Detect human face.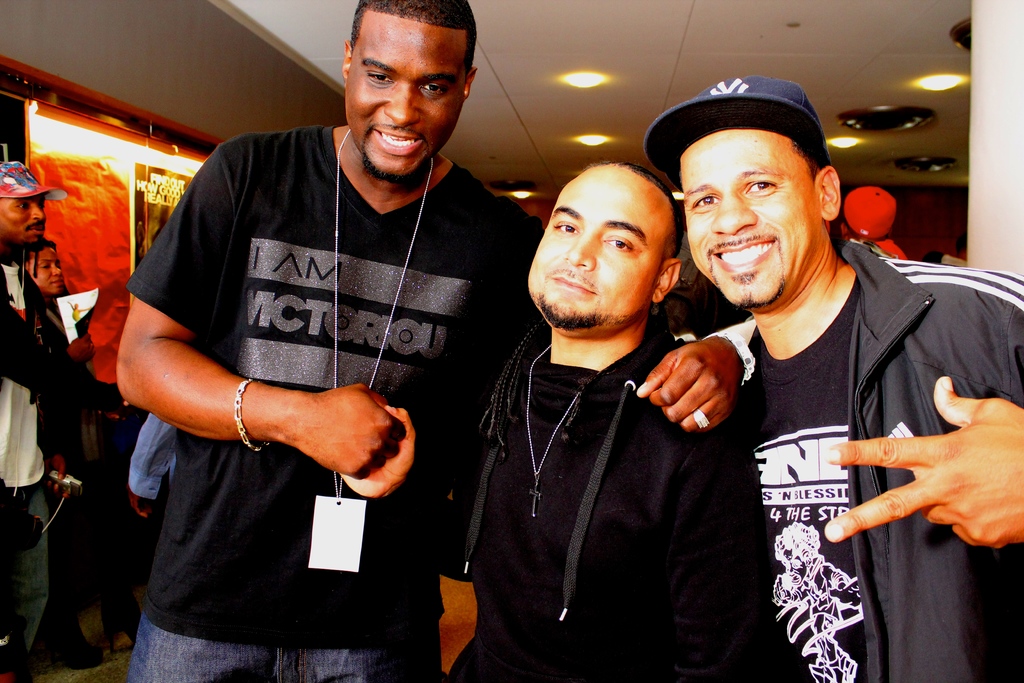
Detected at x1=28 y1=243 x2=64 y2=297.
